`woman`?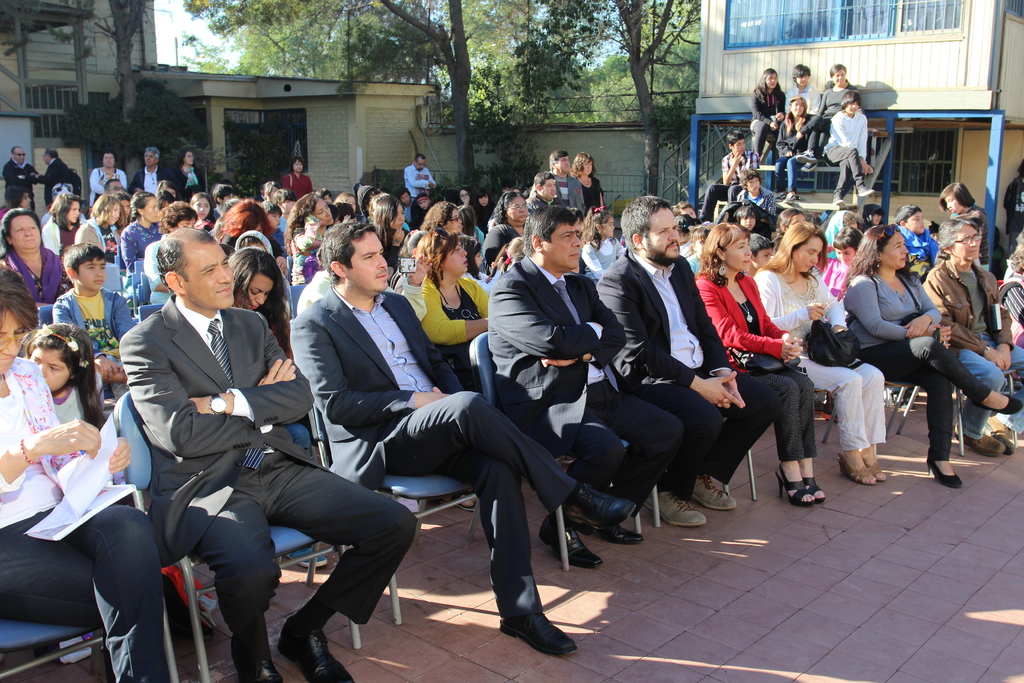
(87, 154, 129, 213)
